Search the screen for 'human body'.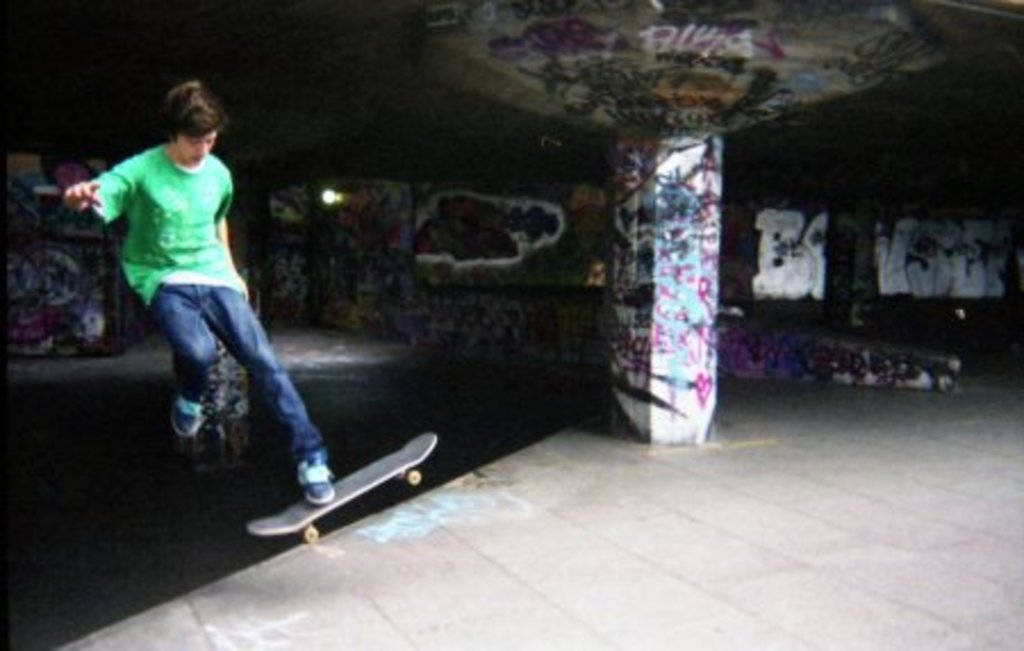
Found at <box>91,80,309,508</box>.
